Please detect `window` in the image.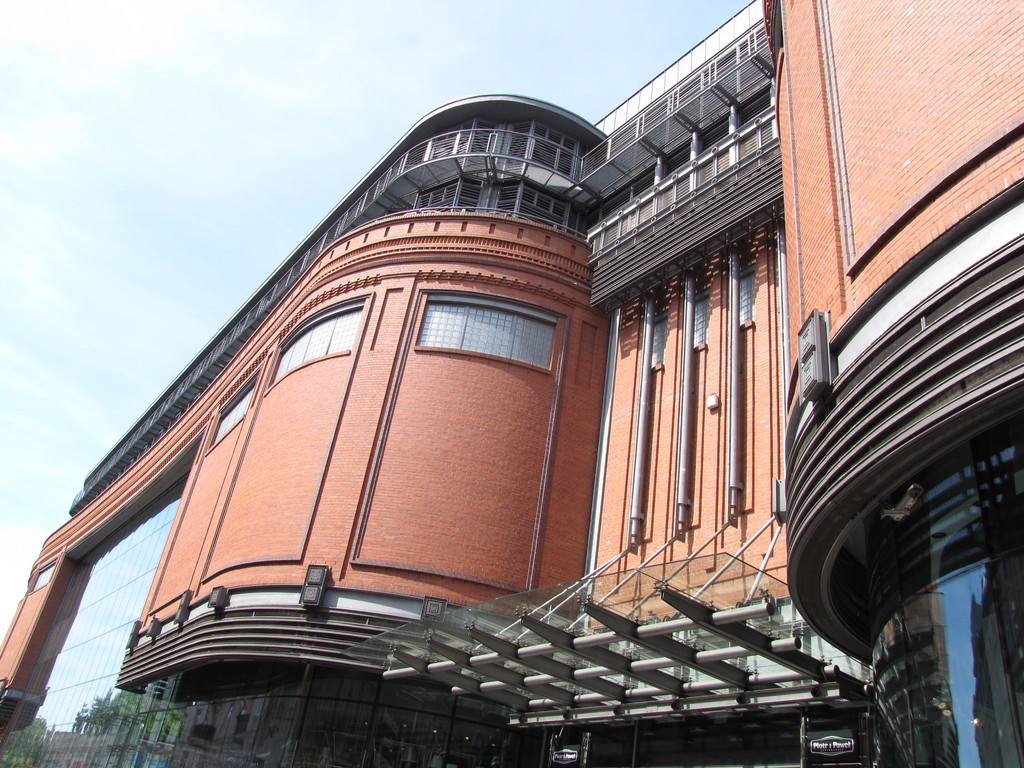
(left=695, top=288, right=718, bottom=353).
